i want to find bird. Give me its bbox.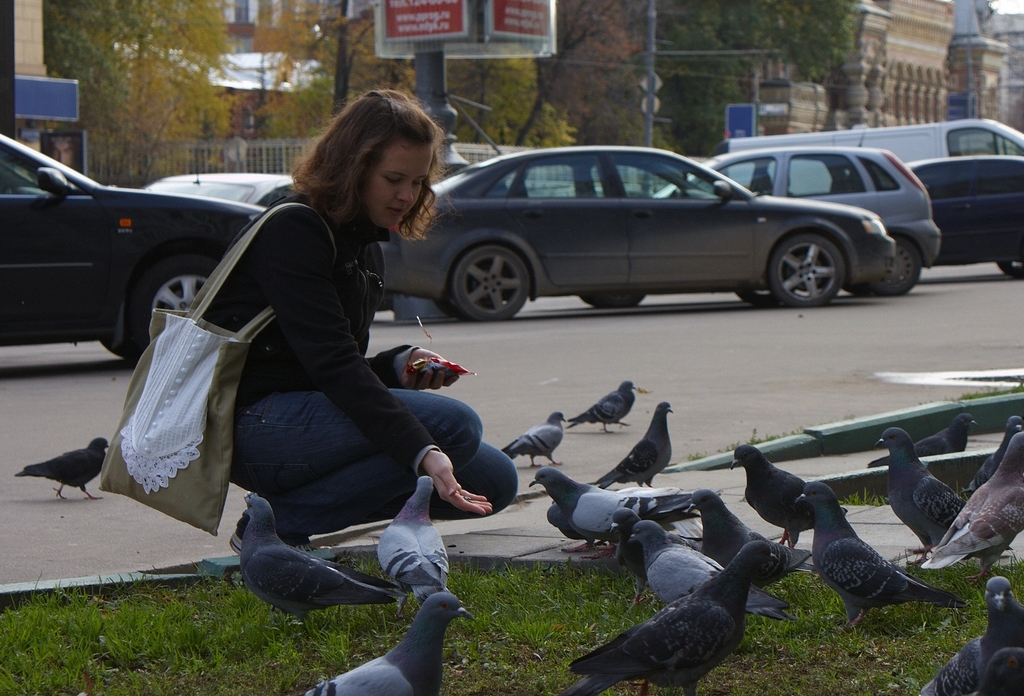
bbox=(508, 415, 567, 473).
